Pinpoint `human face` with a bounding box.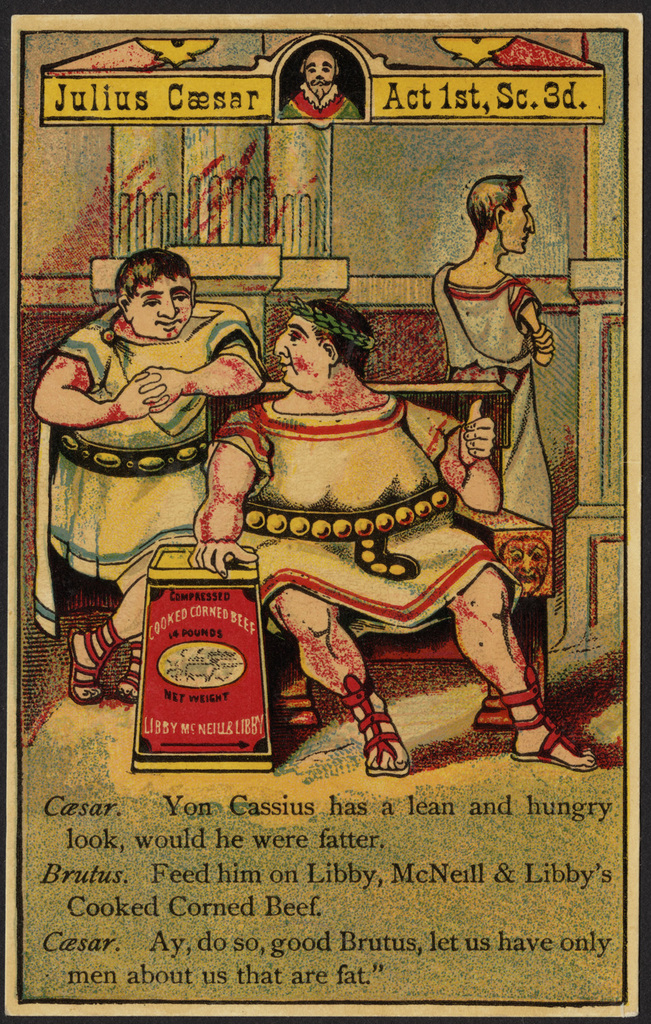
crop(302, 48, 339, 101).
